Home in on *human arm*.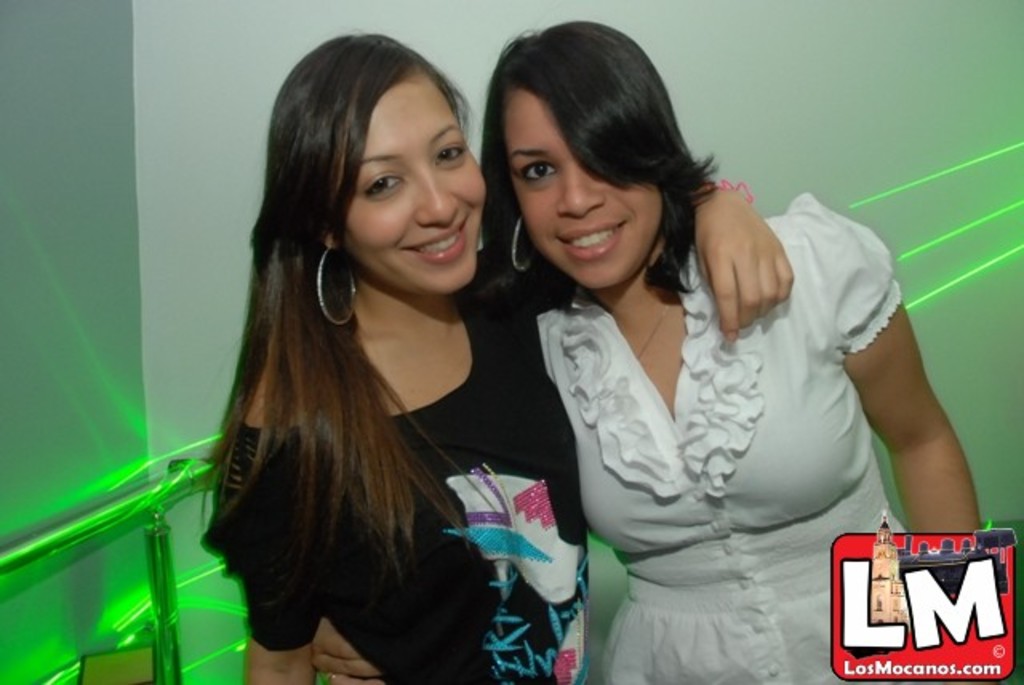
Homed in at Rect(864, 307, 992, 555).
